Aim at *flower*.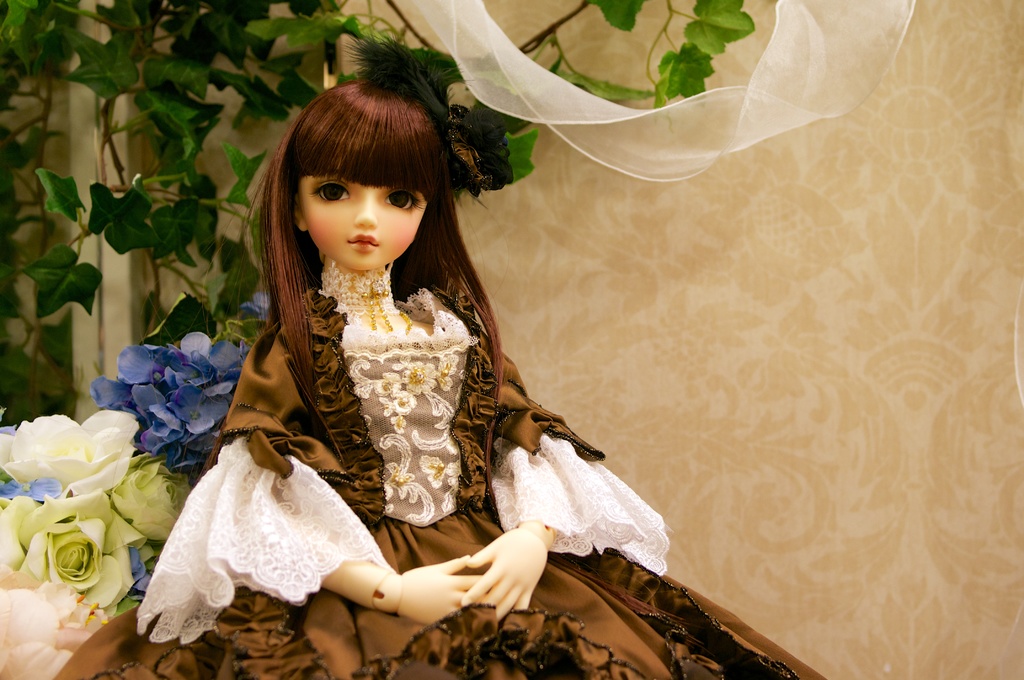
Aimed at l=0, t=413, r=141, b=497.
